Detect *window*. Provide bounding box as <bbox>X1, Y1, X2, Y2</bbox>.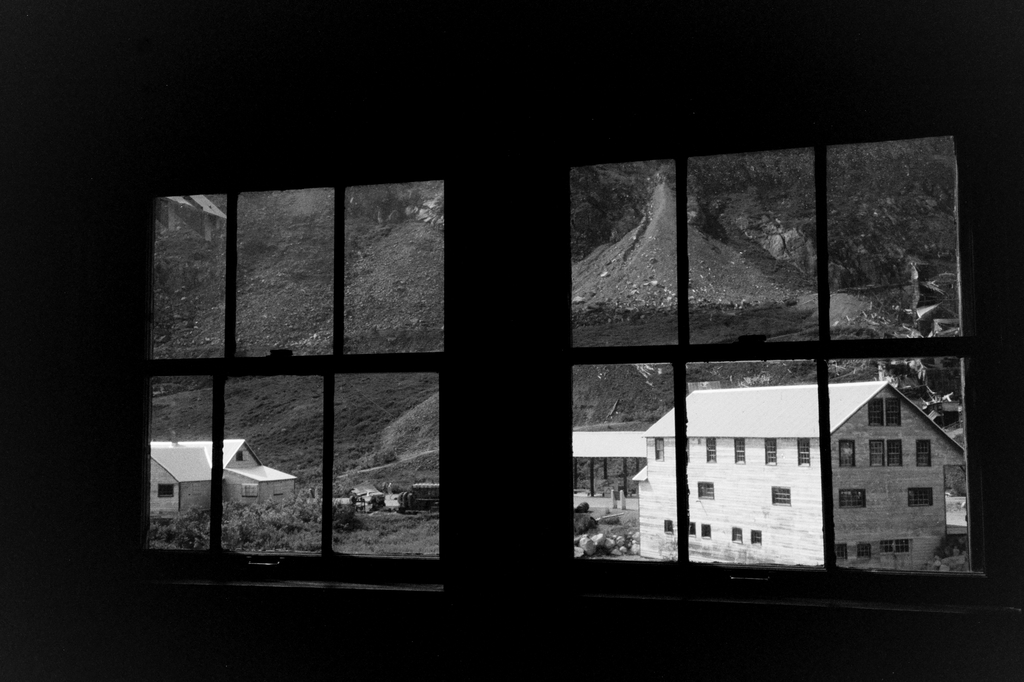
<bbox>158, 480, 175, 498</bbox>.
